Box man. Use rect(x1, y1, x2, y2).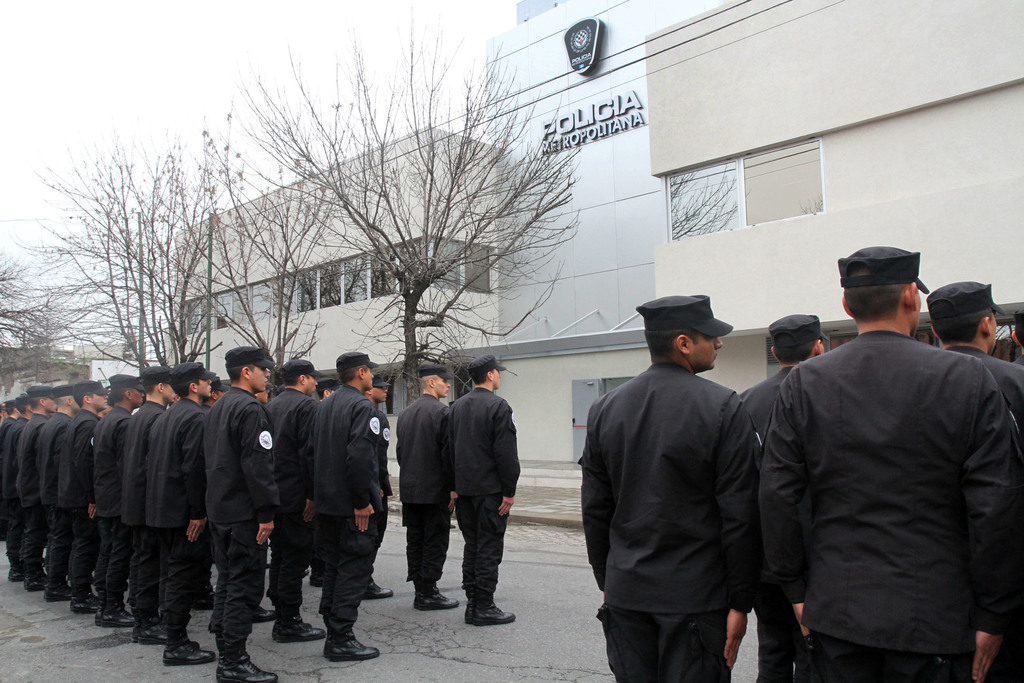
rect(76, 374, 147, 632).
